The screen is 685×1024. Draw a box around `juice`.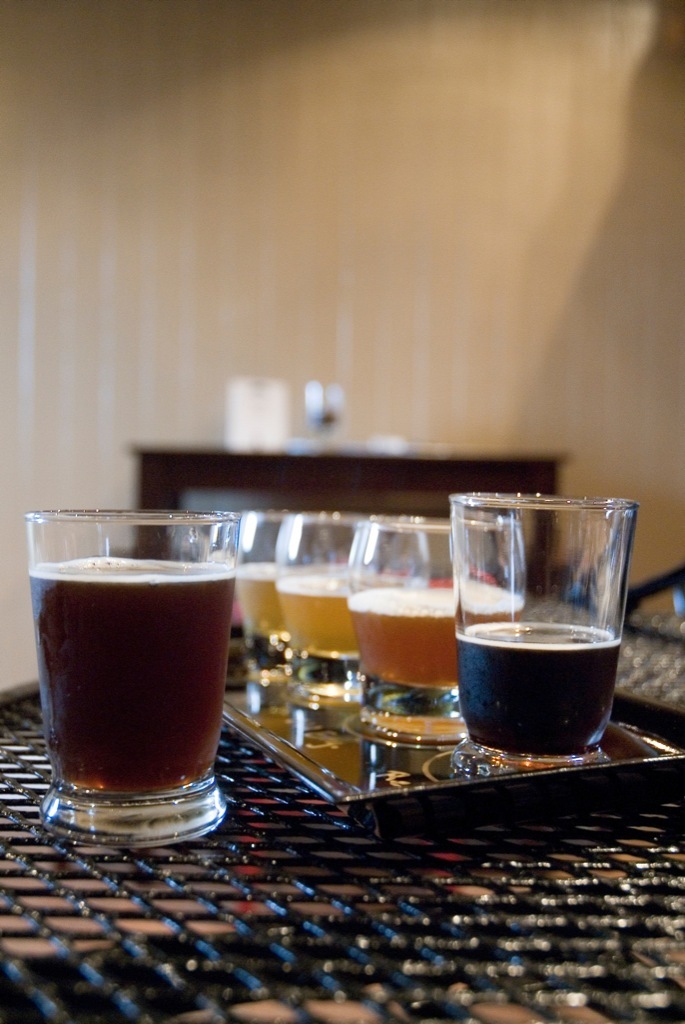
[left=18, top=496, right=247, bottom=817].
